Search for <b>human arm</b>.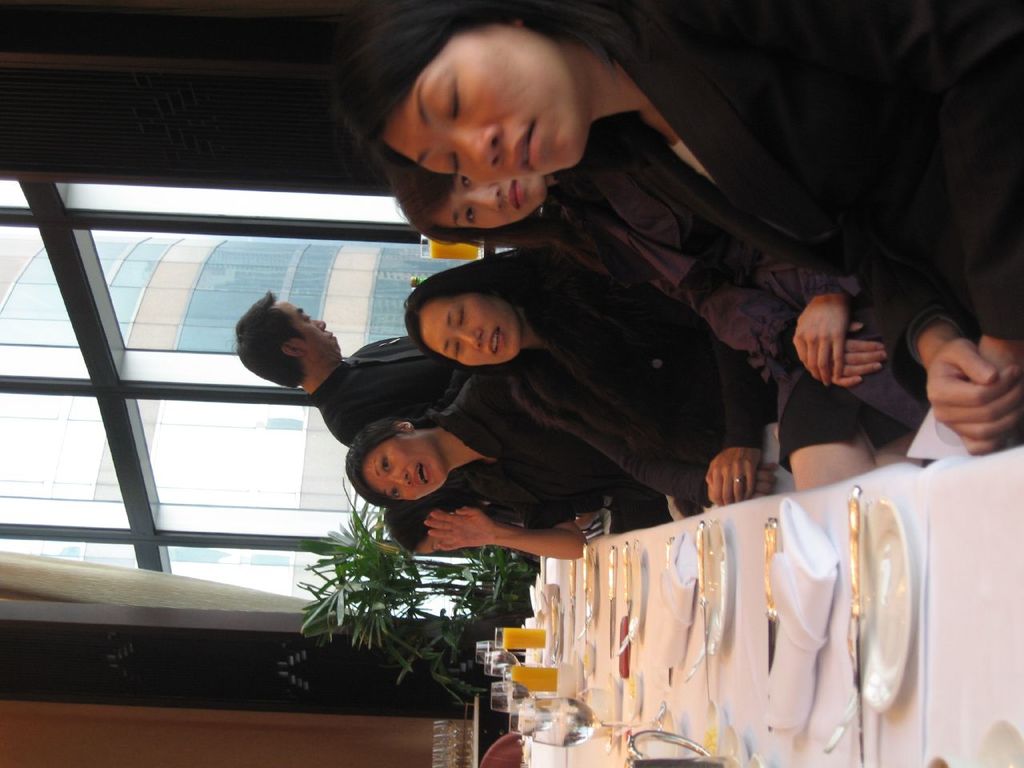
Found at 650,266,886,389.
